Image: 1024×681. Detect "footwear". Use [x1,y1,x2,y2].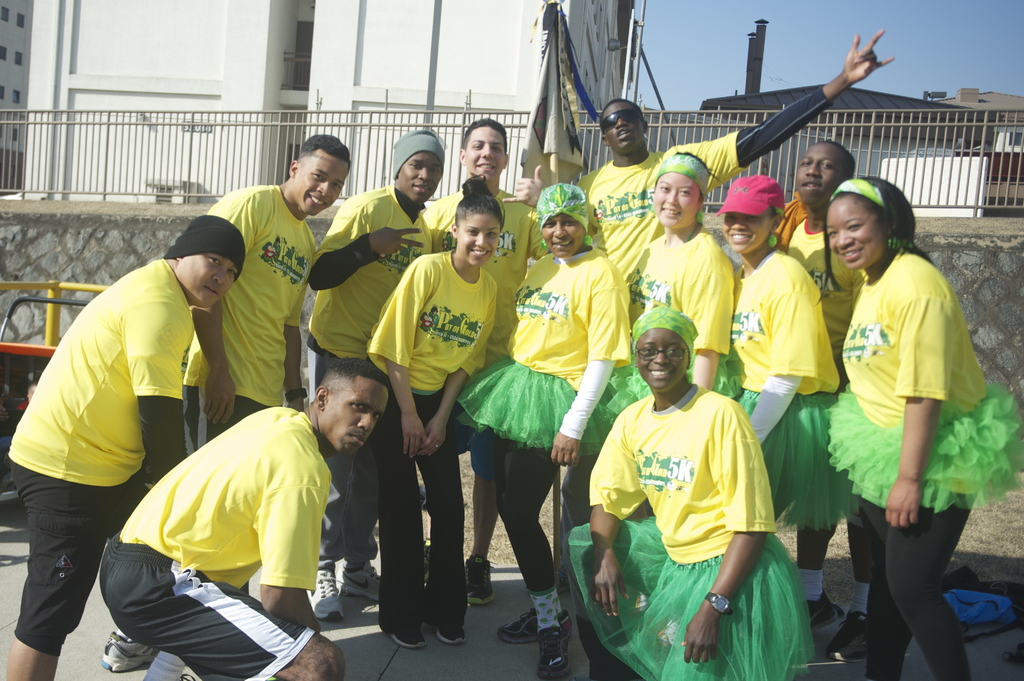
[496,605,575,648].
